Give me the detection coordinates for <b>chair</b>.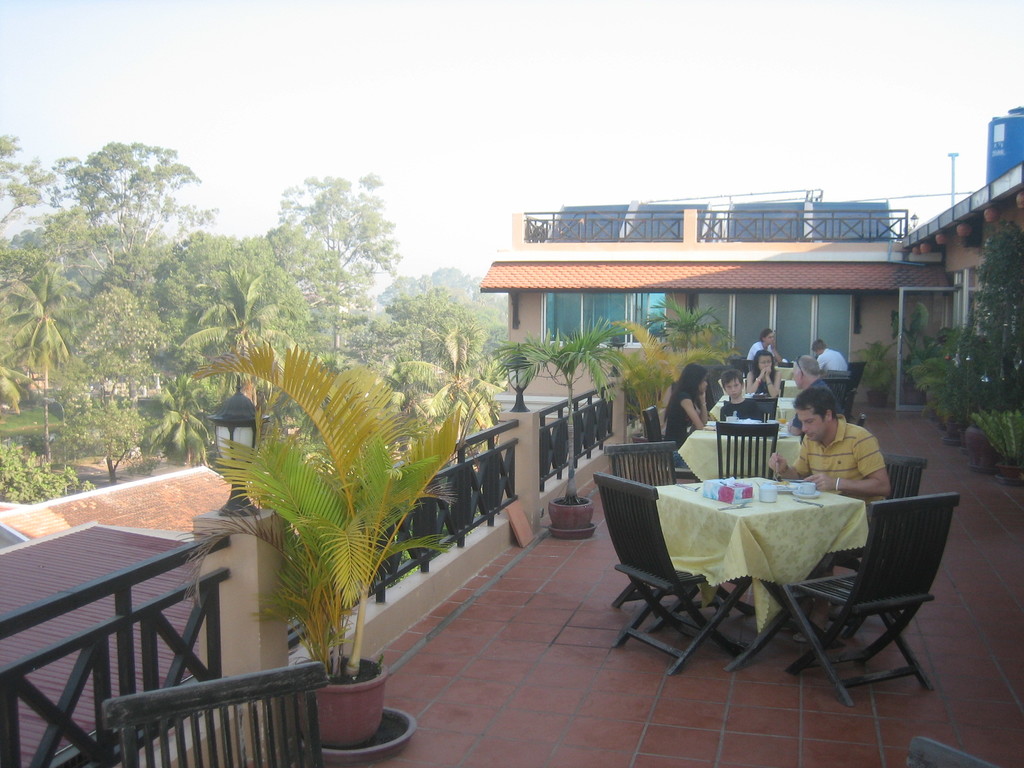
<region>724, 393, 779, 420</region>.
